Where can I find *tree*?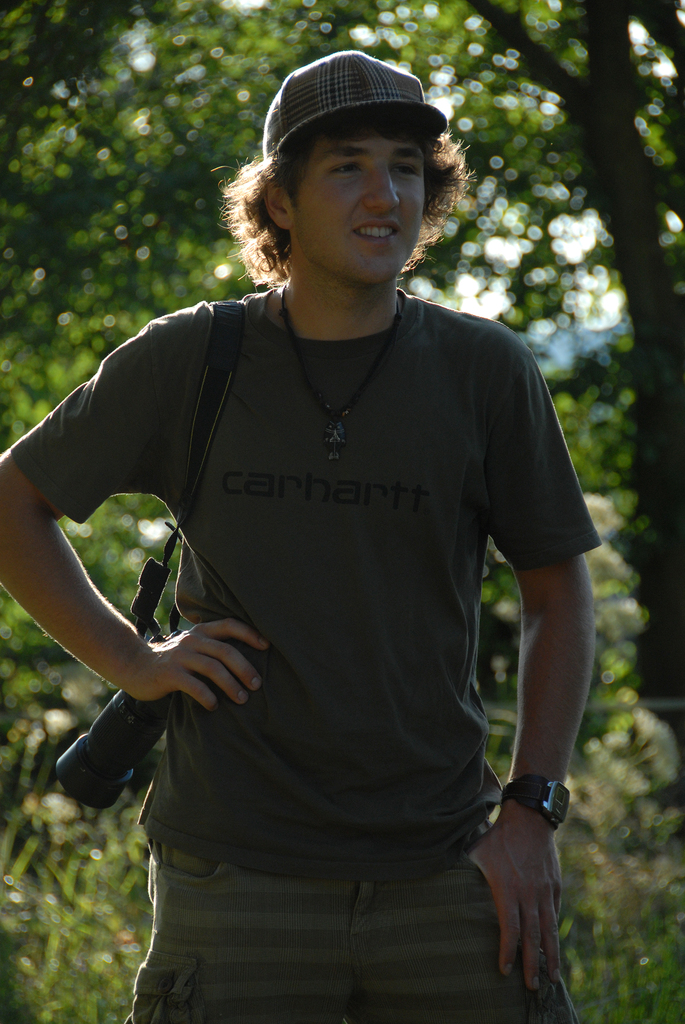
You can find it at detection(0, 3, 306, 351).
